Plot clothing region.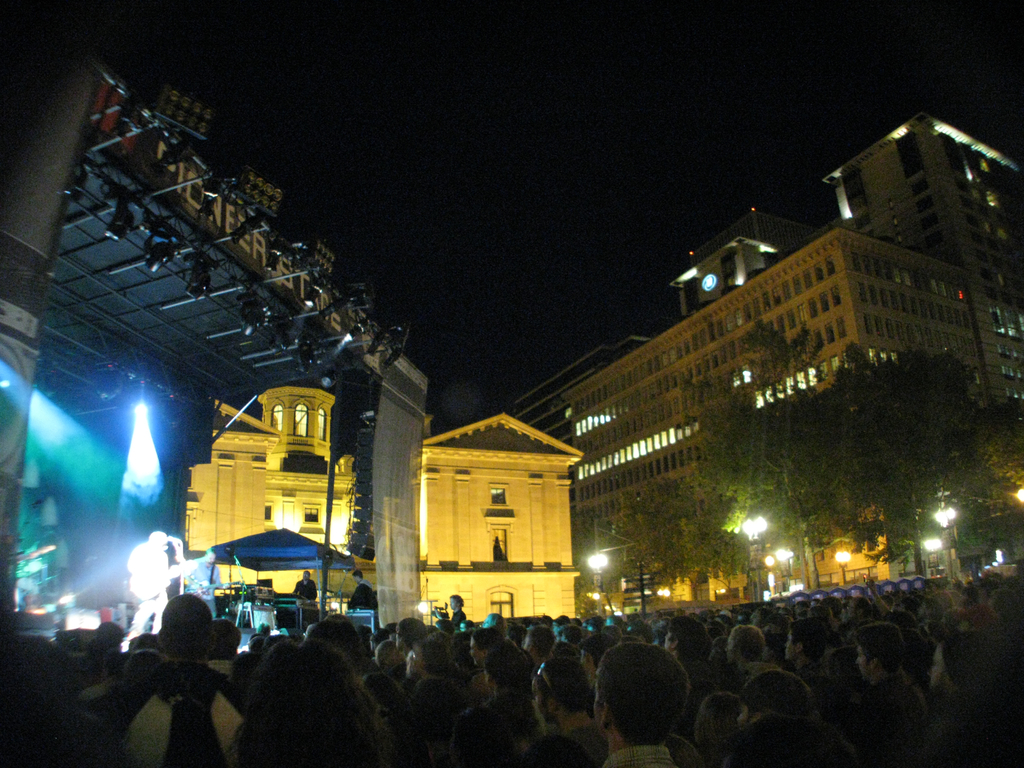
Plotted at [left=476, top=689, right=532, bottom=739].
